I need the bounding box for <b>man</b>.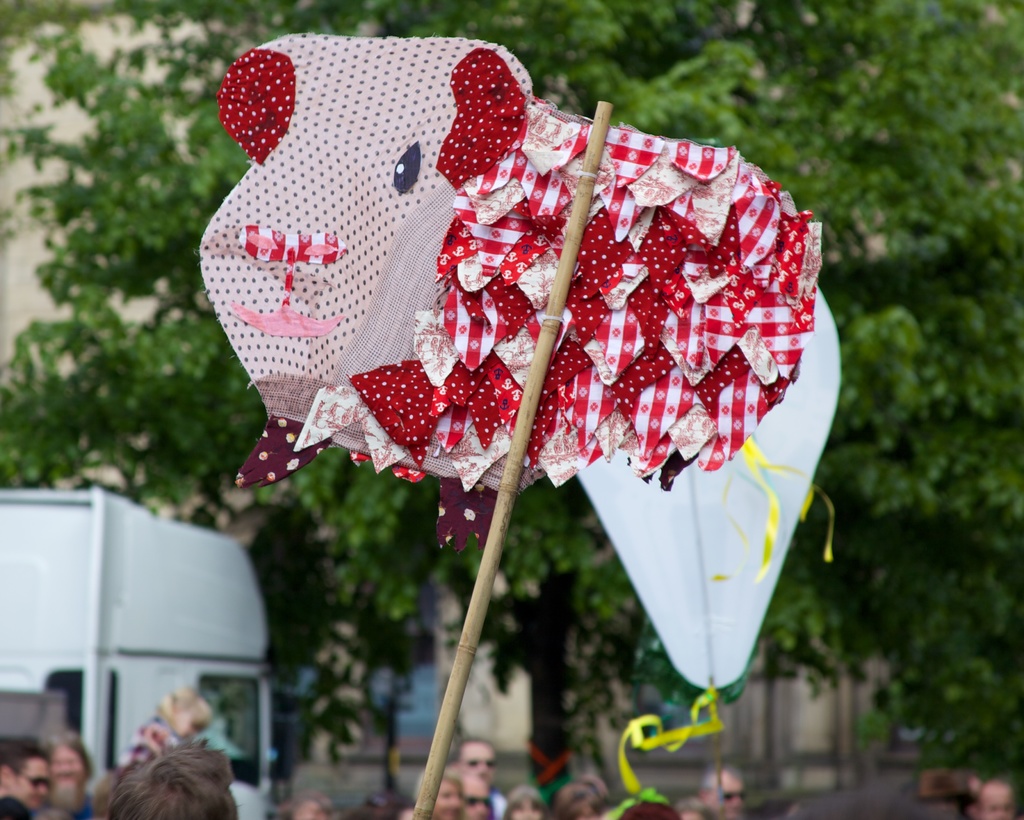
Here it is: bbox=[701, 765, 740, 819].
